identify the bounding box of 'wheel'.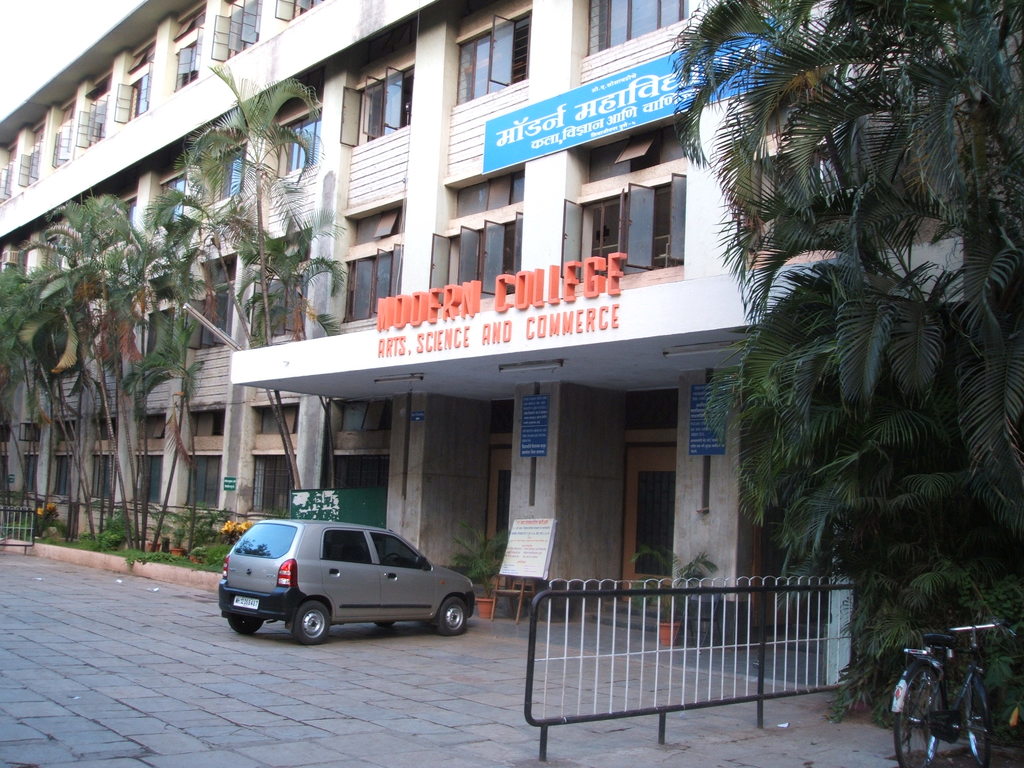
Rect(374, 621, 394, 627).
